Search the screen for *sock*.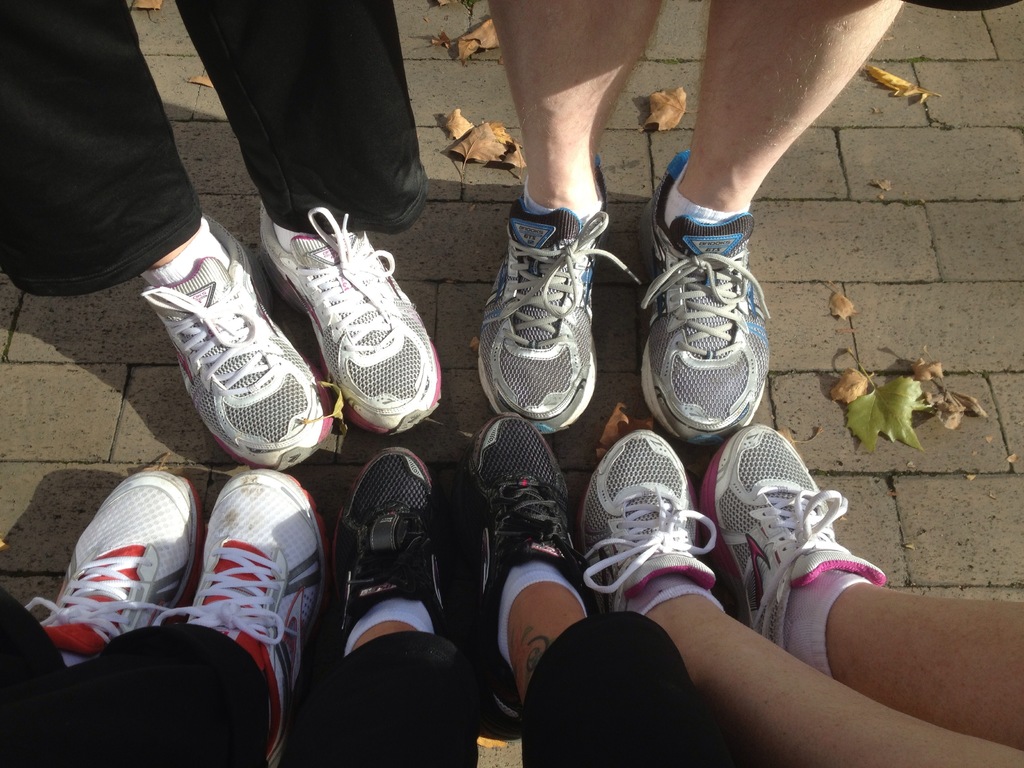
Found at detection(524, 177, 603, 221).
